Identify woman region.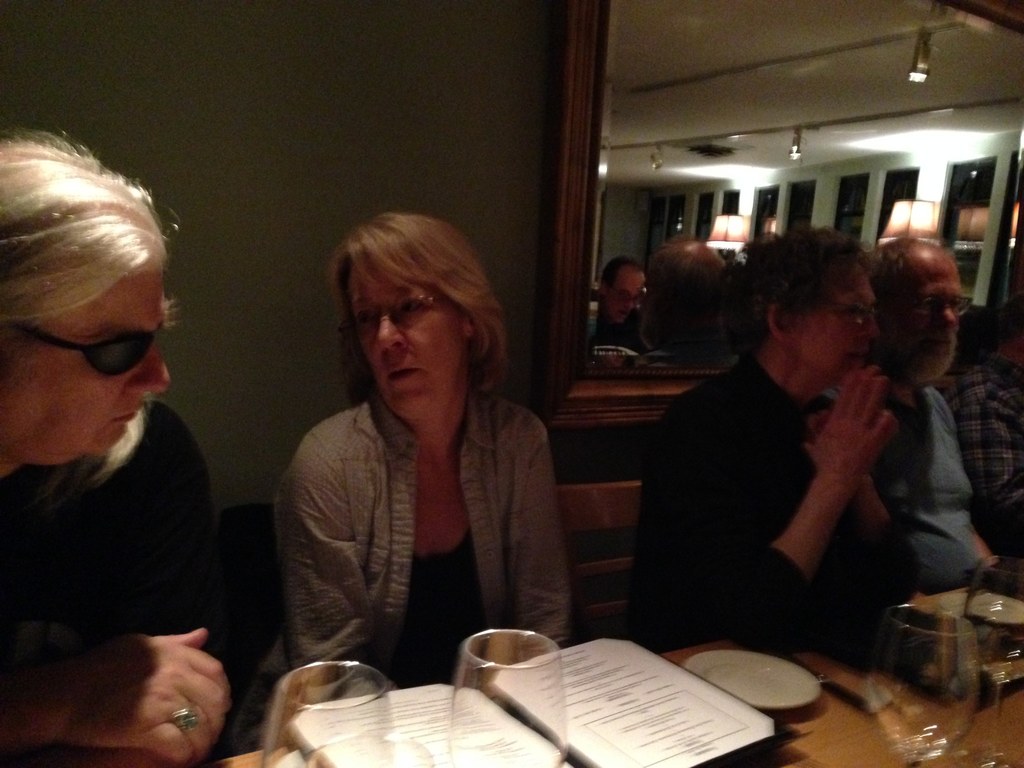
Region: bbox(256, 191, 544, 721).
